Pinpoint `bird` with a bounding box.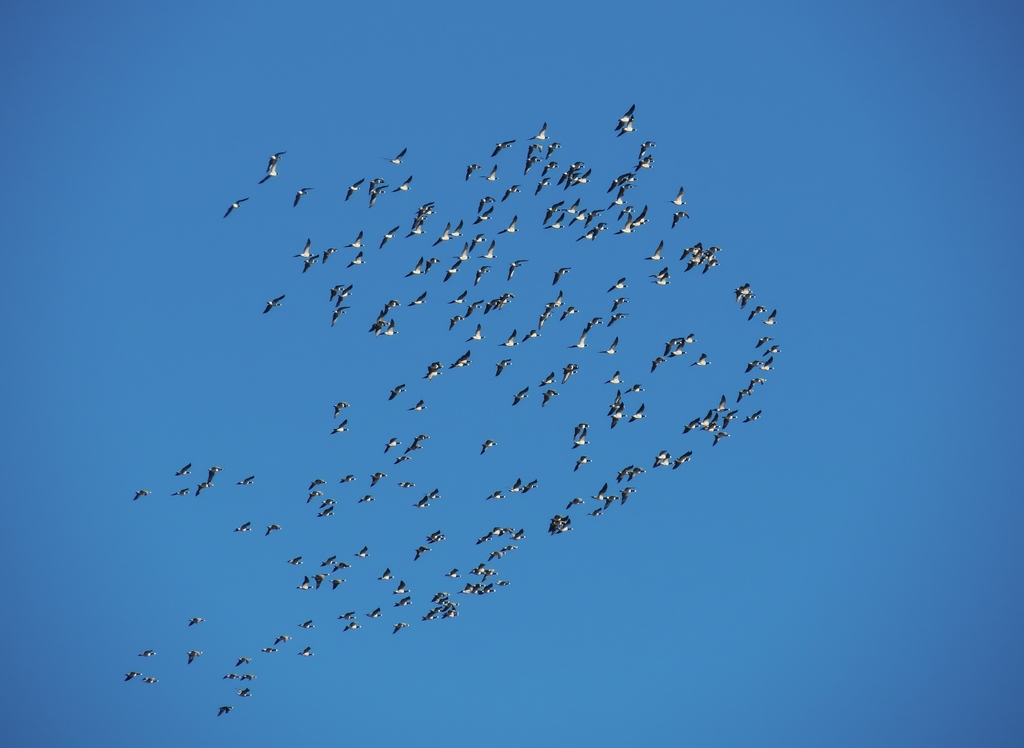
x1=259, y1=646, x2=279, y2=653.
